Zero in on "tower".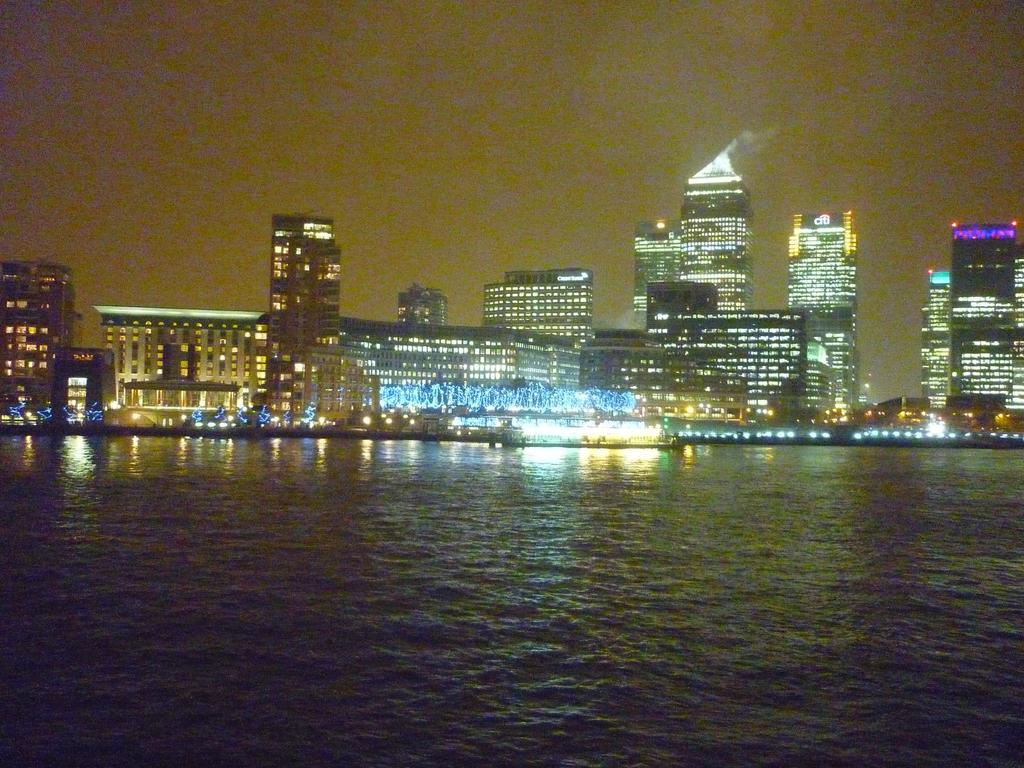
Zeroed in: locate(668, 310, 806, 425).
